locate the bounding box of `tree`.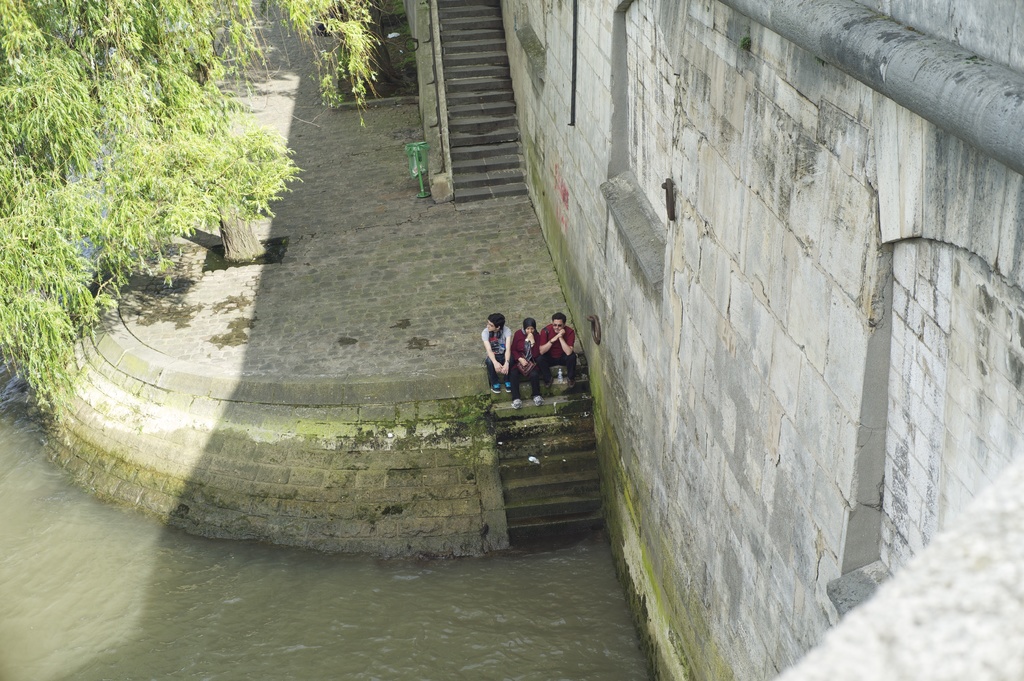
Bounding box: (0,0,372,417).
